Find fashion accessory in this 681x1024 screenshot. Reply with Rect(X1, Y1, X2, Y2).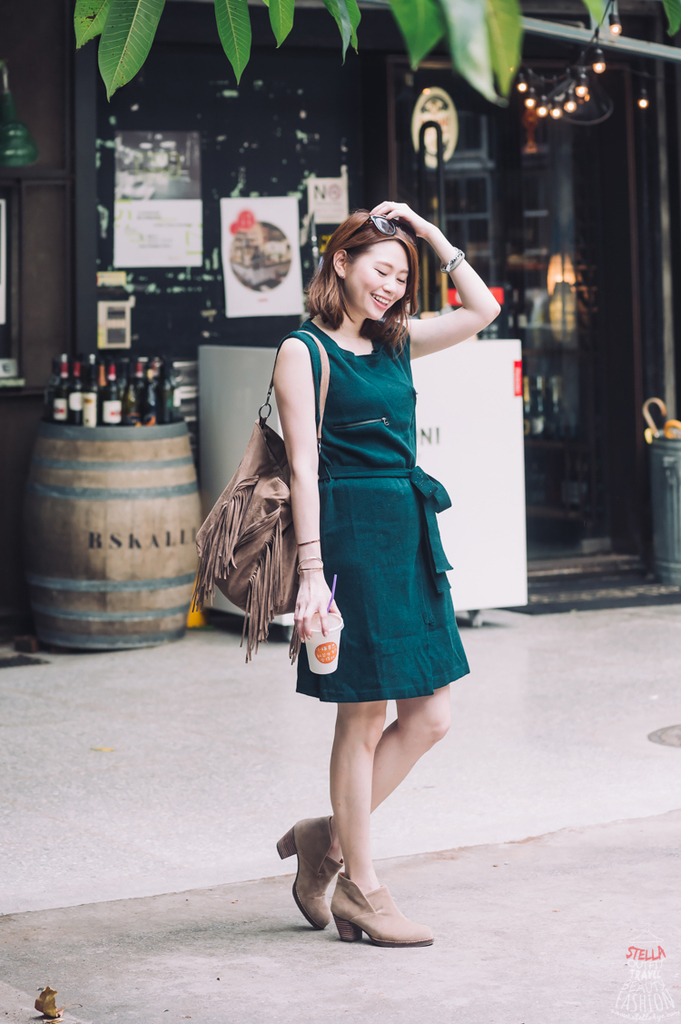
Rect(294, 555, 324, 572).
